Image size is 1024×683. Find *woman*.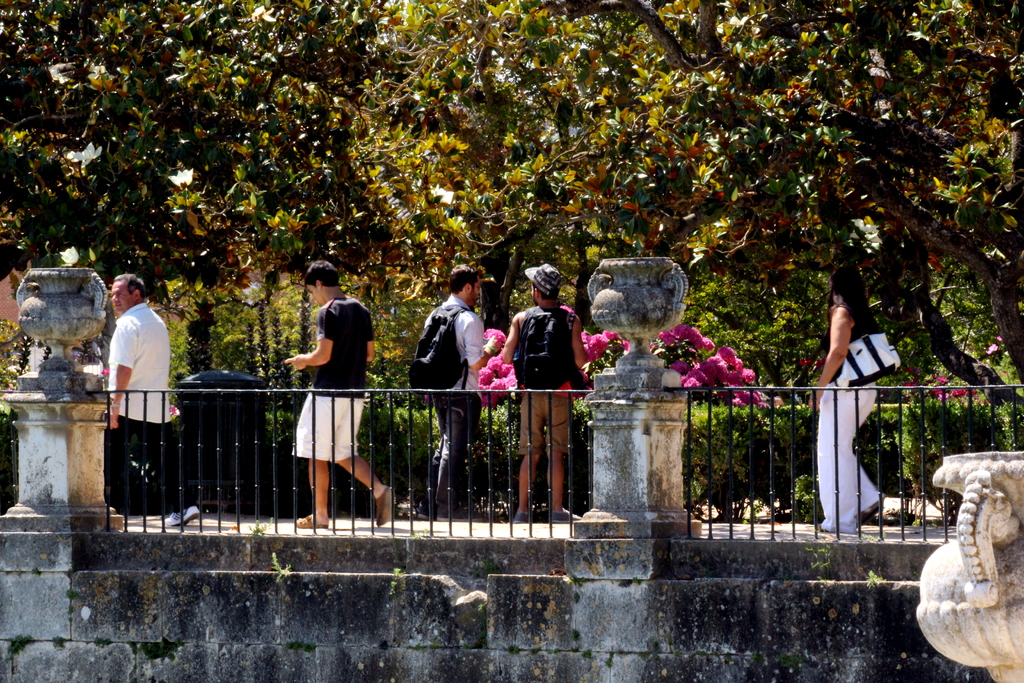
x1=813, y1=256, x2=901, y2=549.
